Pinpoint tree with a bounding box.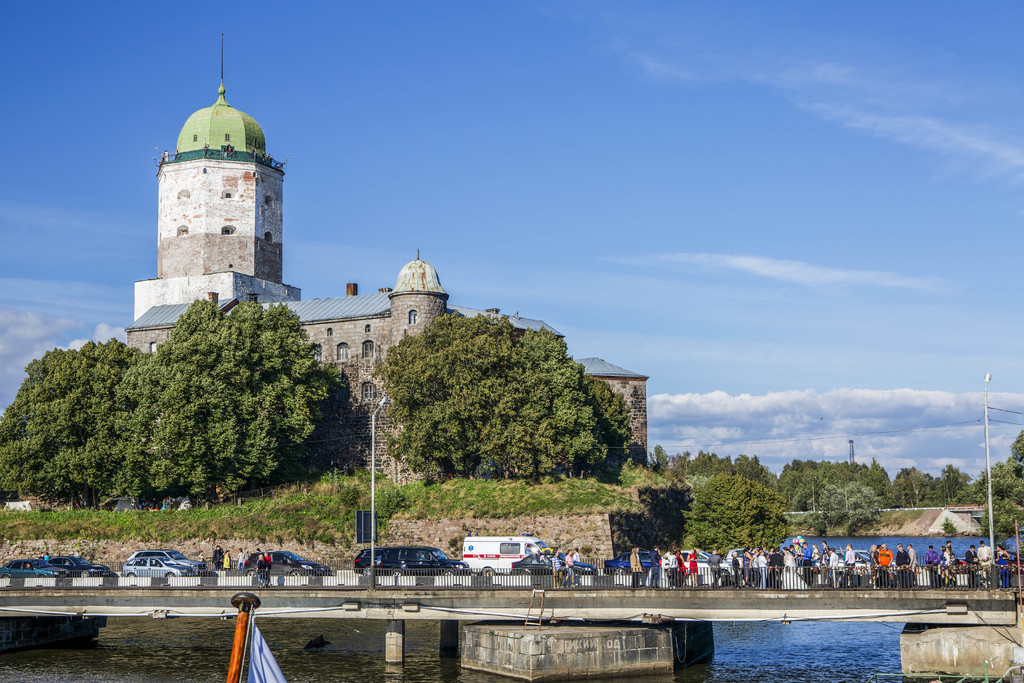
(left=0, top=343, right=152, bottom=516).
